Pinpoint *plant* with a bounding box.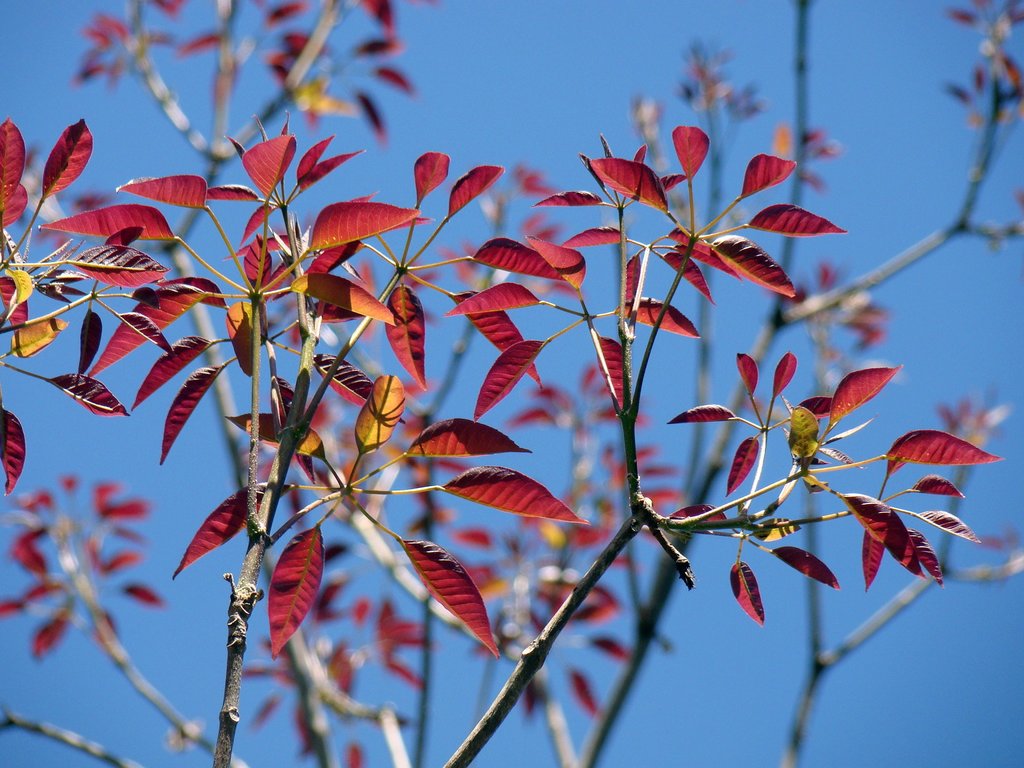
[1,0,520,767].
